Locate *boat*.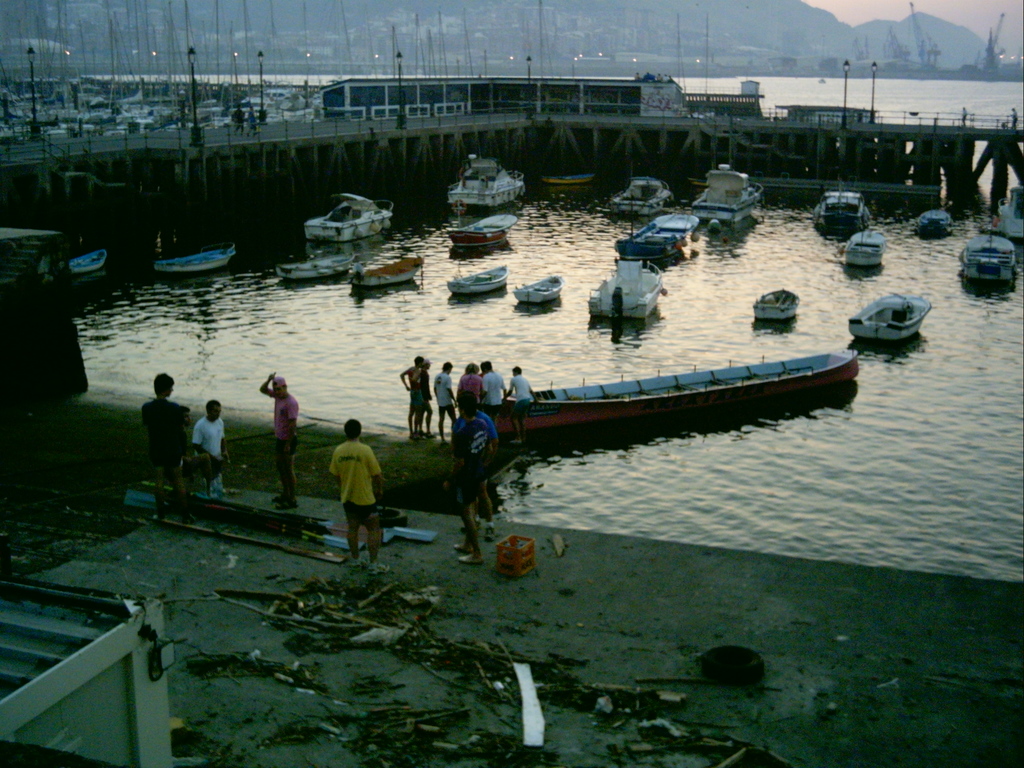
Bounding box: l=301, t=192, r=394, b=241.
